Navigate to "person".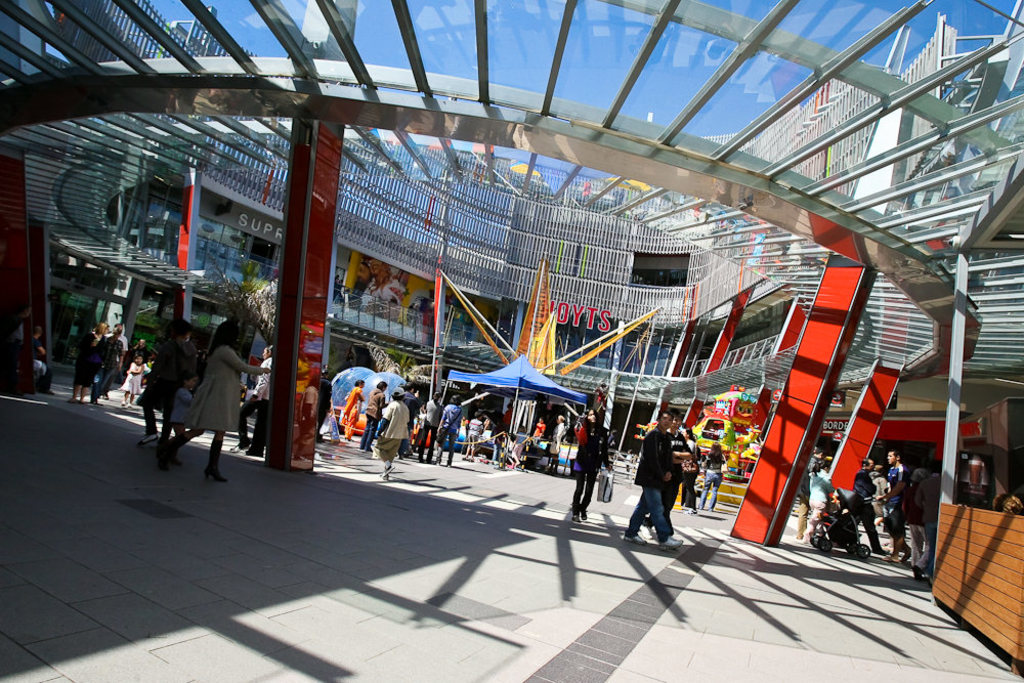
Navigation target: [x1=530, y1=417, x2=549, y2=443].
